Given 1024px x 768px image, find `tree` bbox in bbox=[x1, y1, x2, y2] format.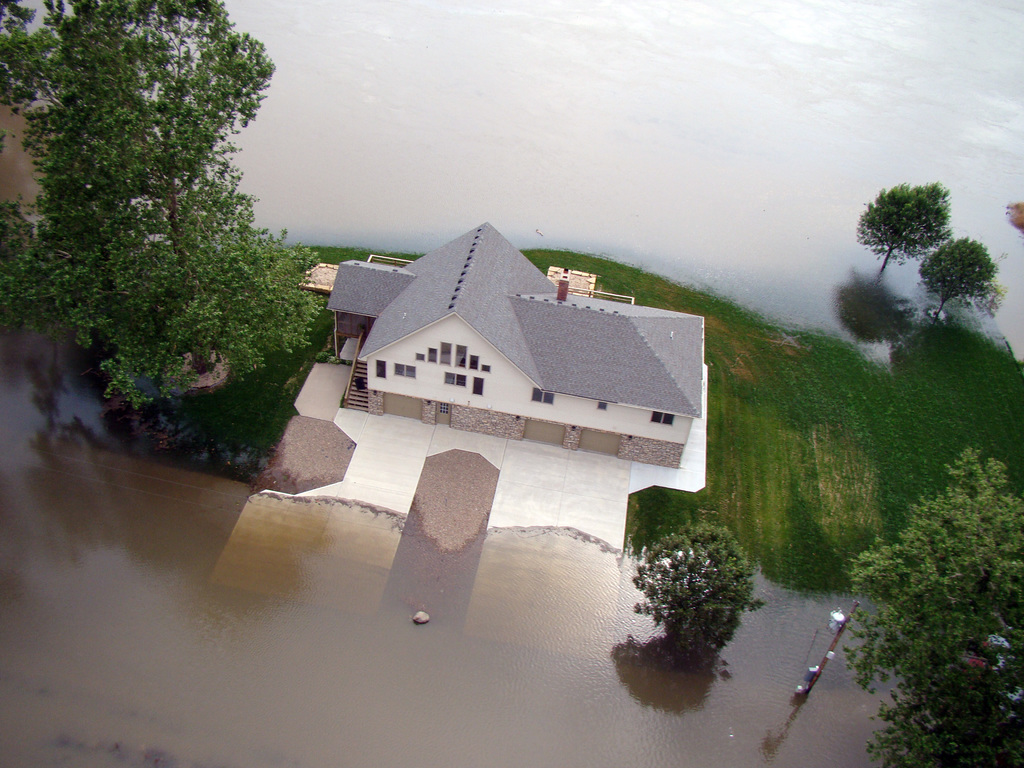
bbox=[916, 236, 998, 319].
